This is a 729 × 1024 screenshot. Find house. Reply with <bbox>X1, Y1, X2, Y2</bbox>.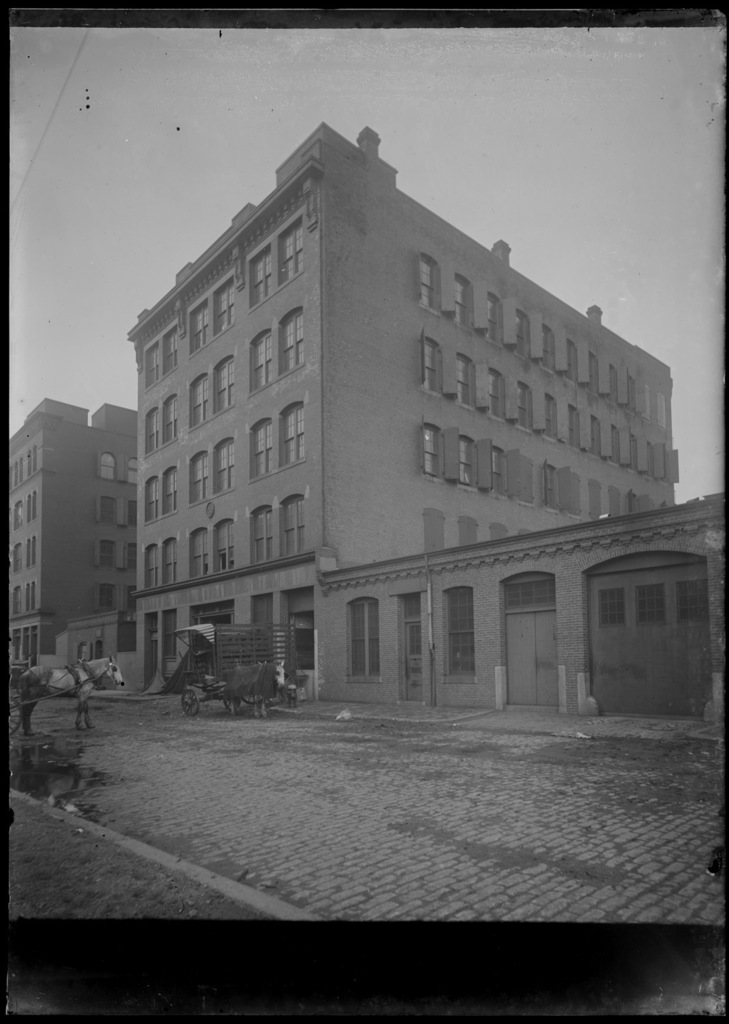
<bbox>295, 505, 728, 729</bbox>.
